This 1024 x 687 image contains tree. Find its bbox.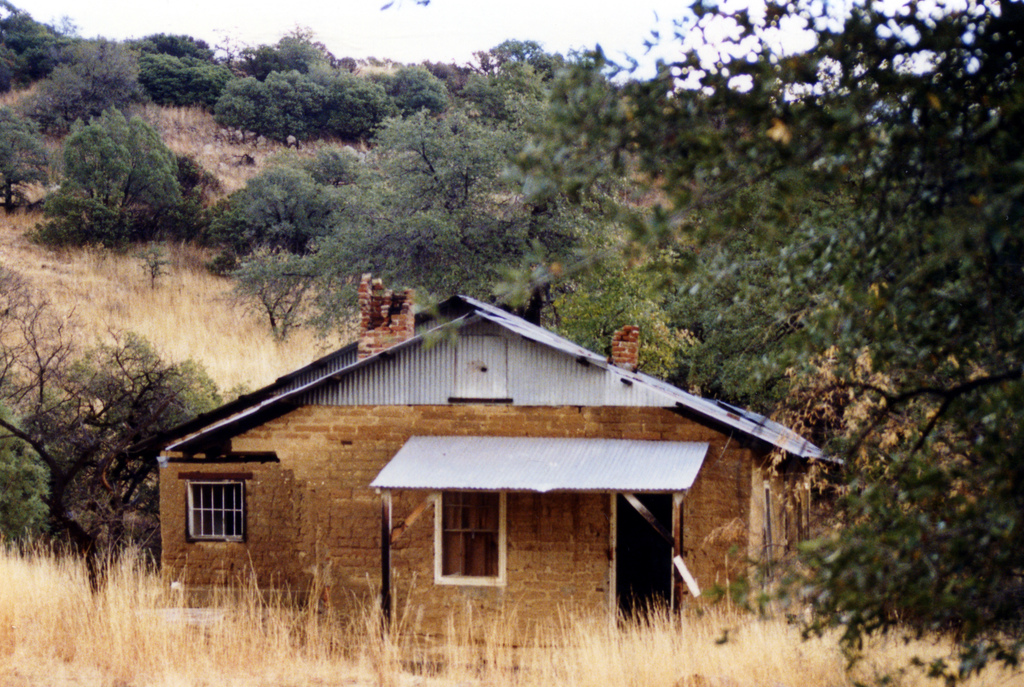
{"x1": 195, "y1": 165, "x2": 343, "y2": 350}.
